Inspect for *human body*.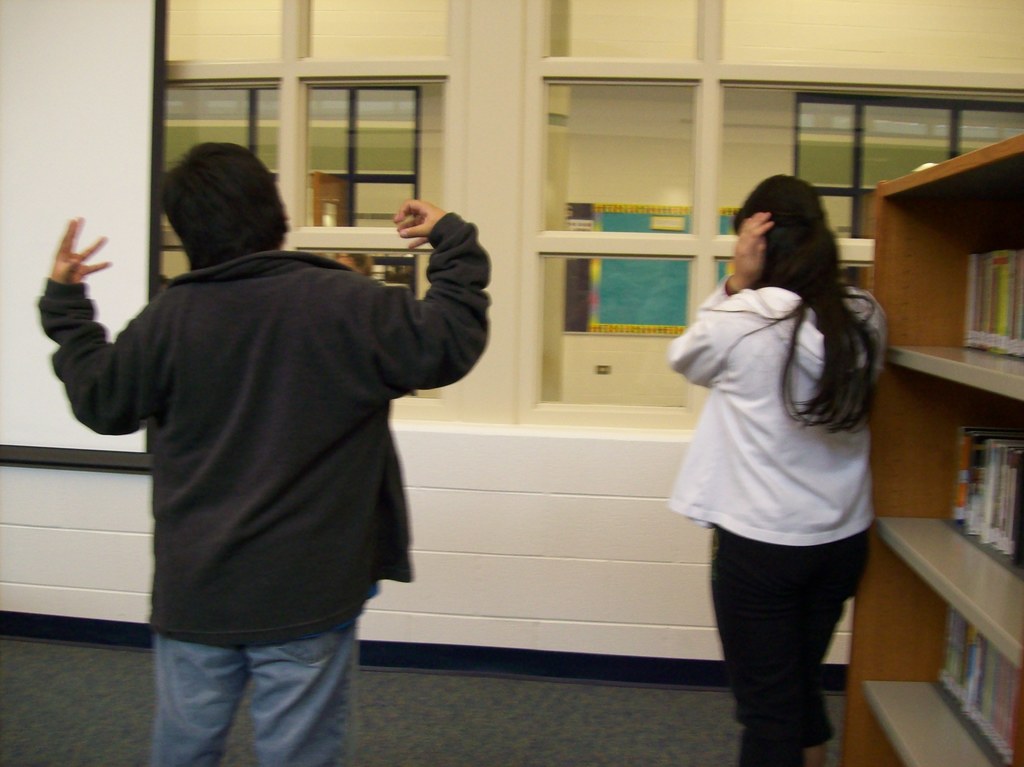
Inspection: box=[653, 166, 884, 766].
